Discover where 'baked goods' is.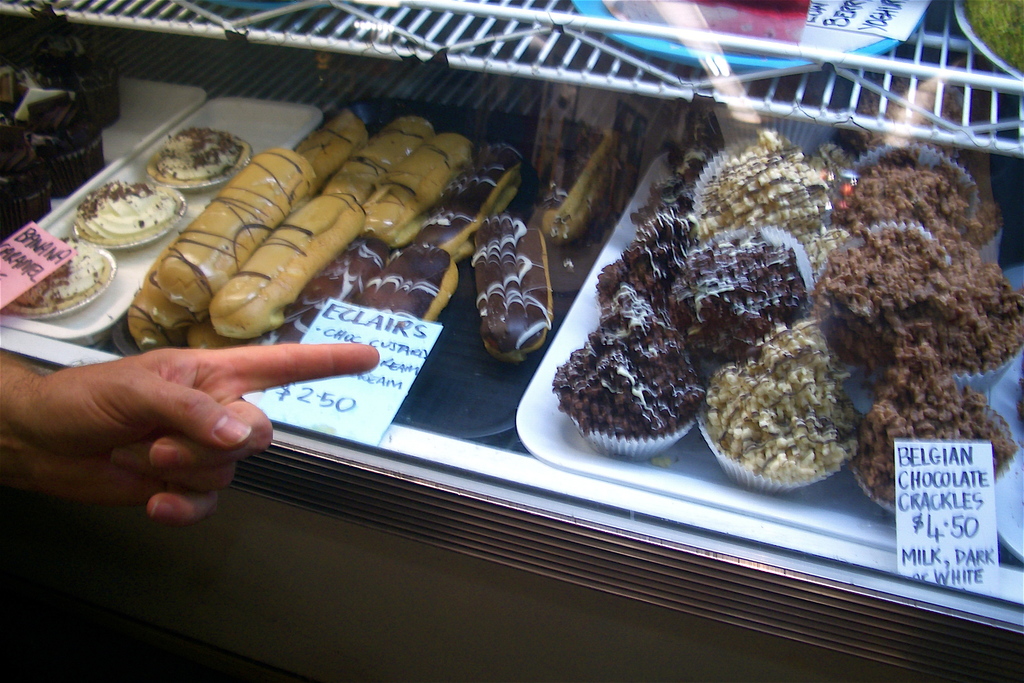
Discovered at [68, 178, 181, 245].
